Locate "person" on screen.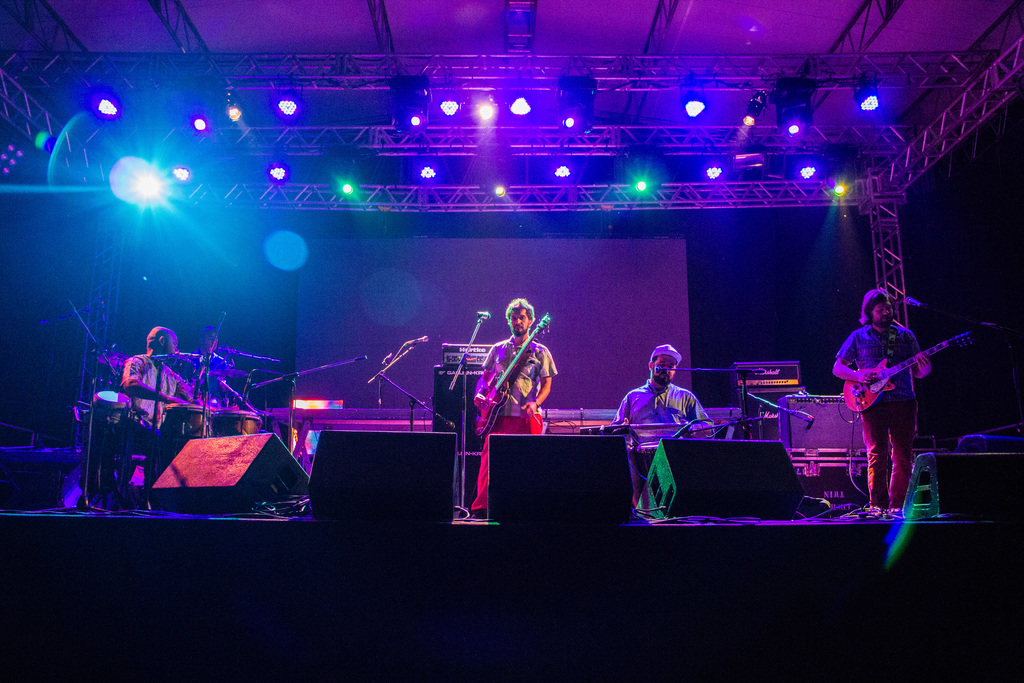
On screen at bbox=[817, 288, 933, 513].
